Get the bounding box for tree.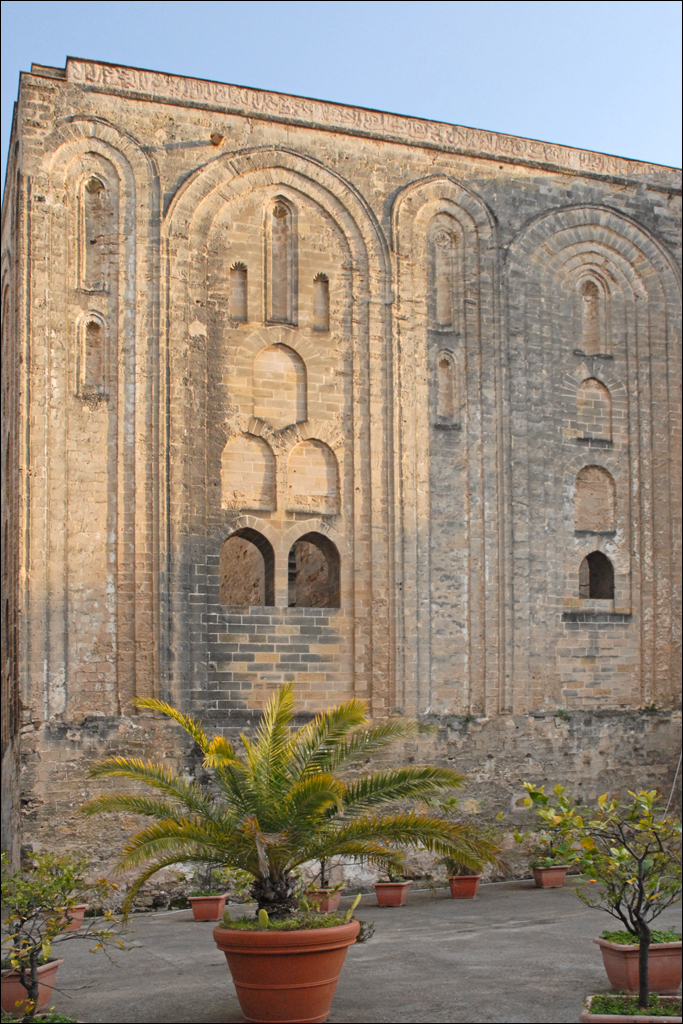
bbox=(93, 686, 503, 1023).
